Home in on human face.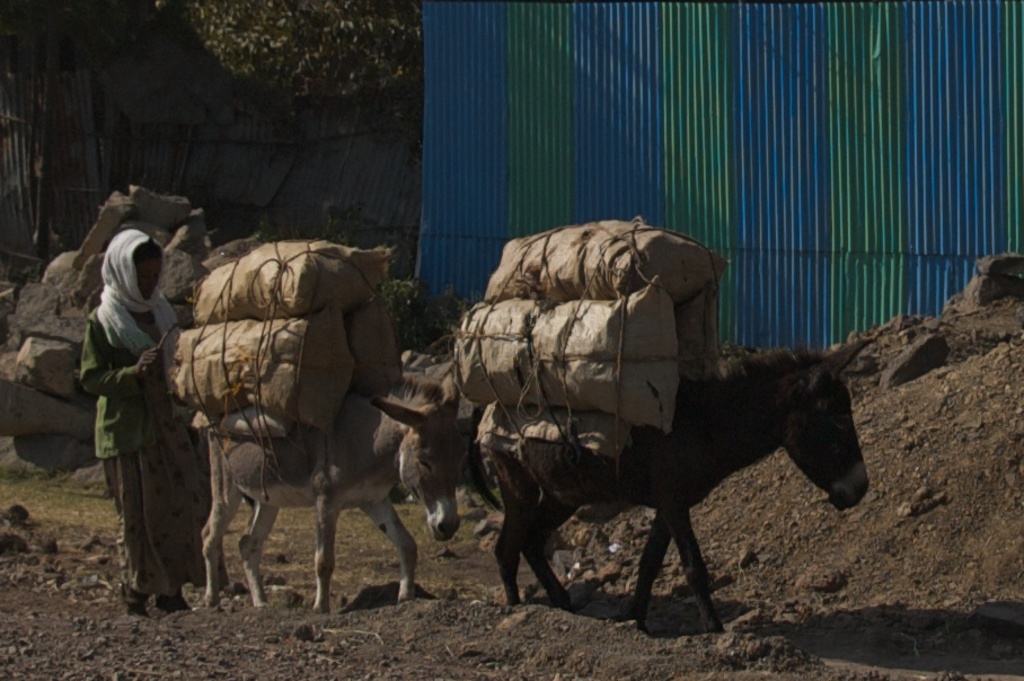
Homed in at region(136, 251, 162, 298).
